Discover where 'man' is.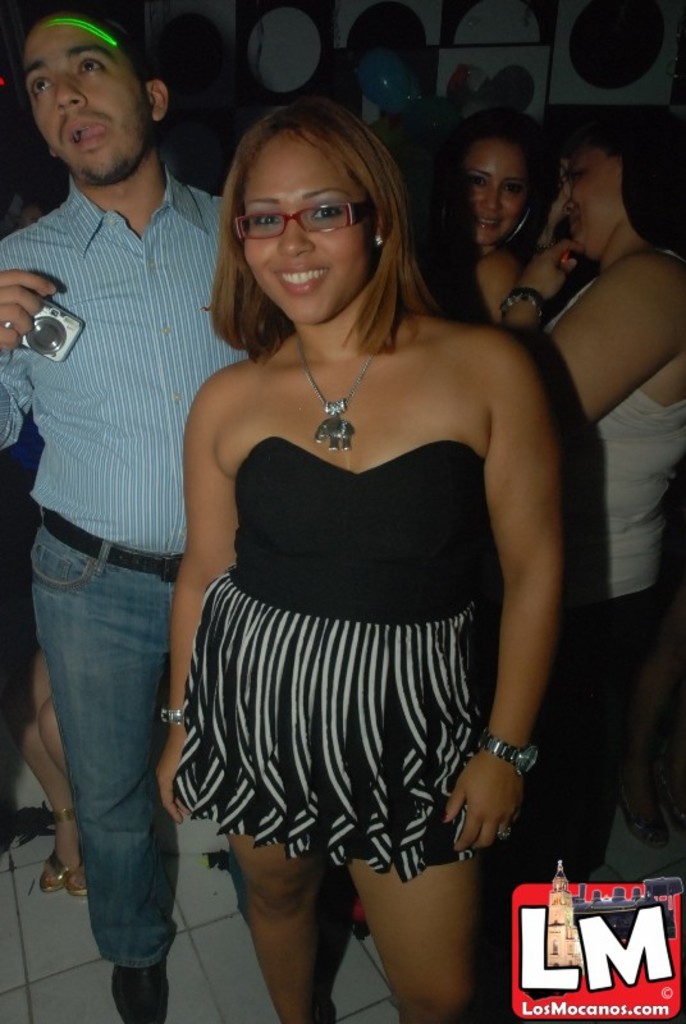
Discovered at select_region(0, 4, 237, 1023).
